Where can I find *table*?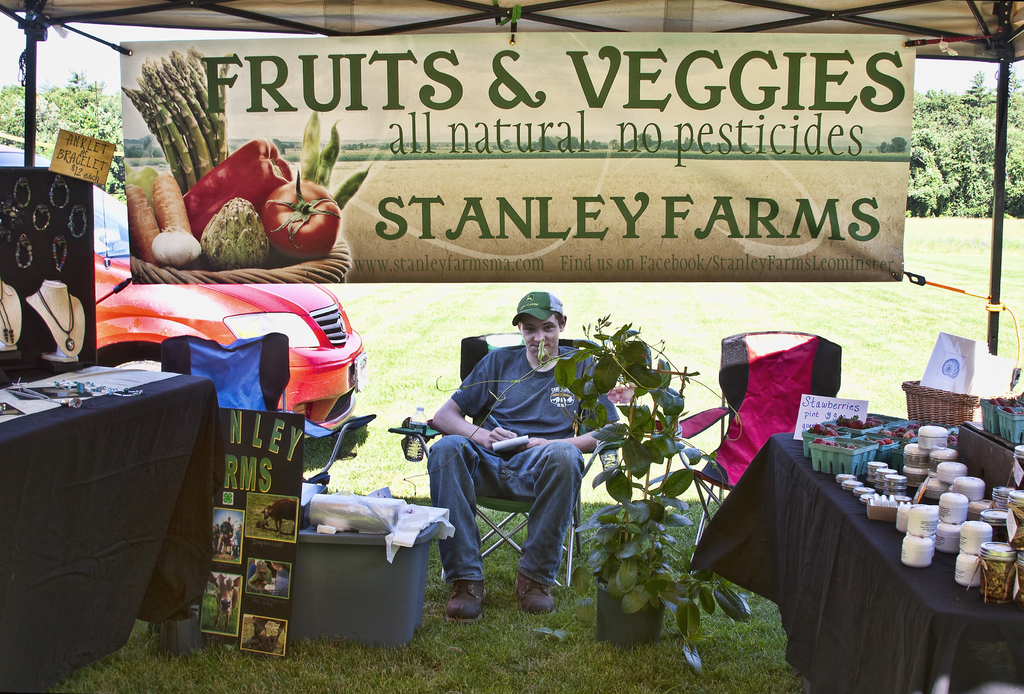
You can find it at Rect(678, 430, 1023, 693).
